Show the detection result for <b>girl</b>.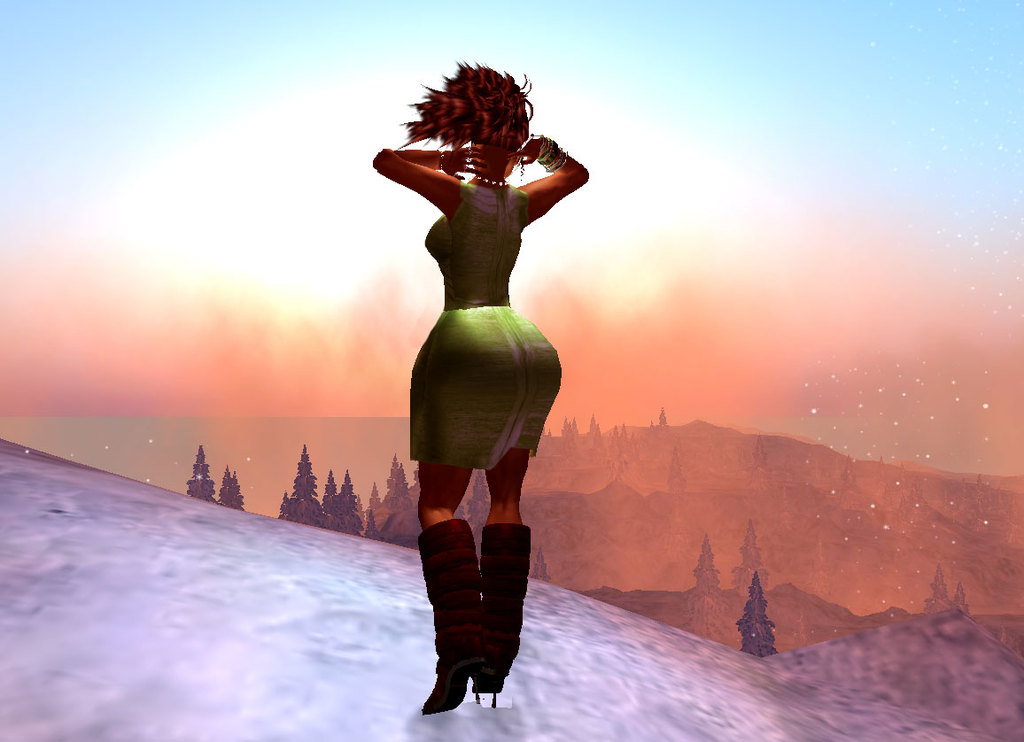
l=370, t=56, r=587, b=715.
